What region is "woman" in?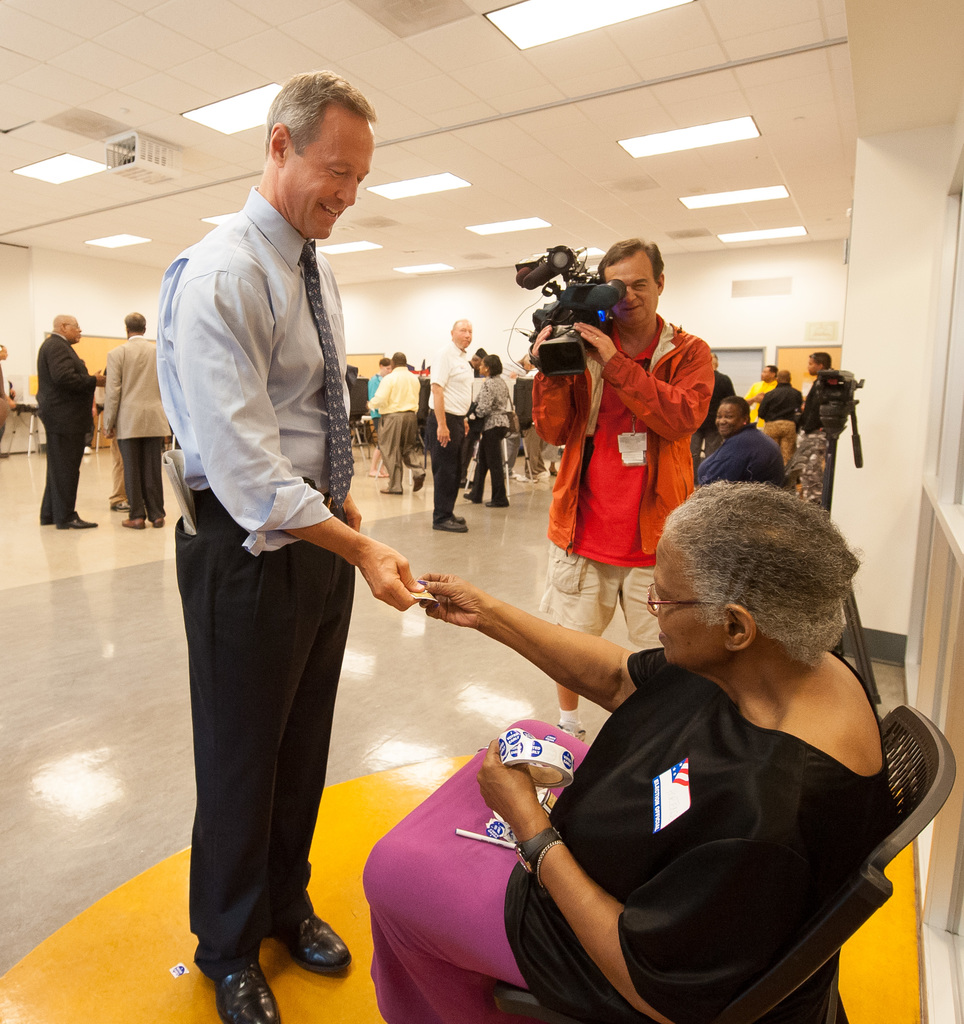
x1=358 y1=478 x2=922 y2=1023.
